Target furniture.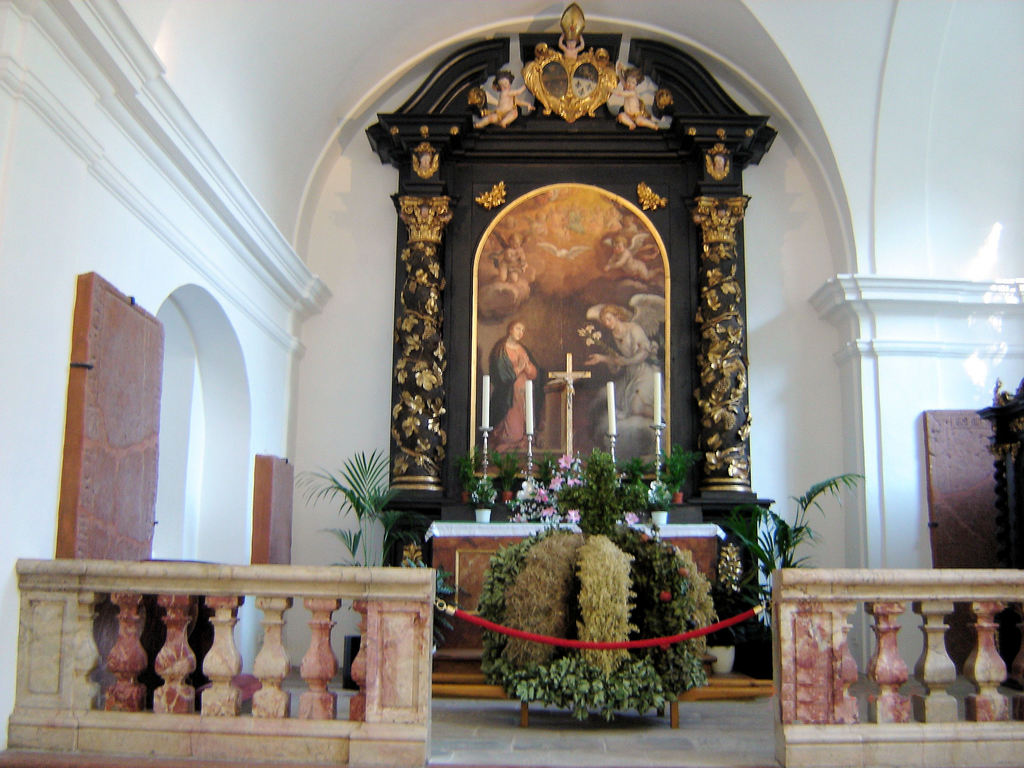
Target region: (x1=423, y1=520, x2=724, y2=673).
